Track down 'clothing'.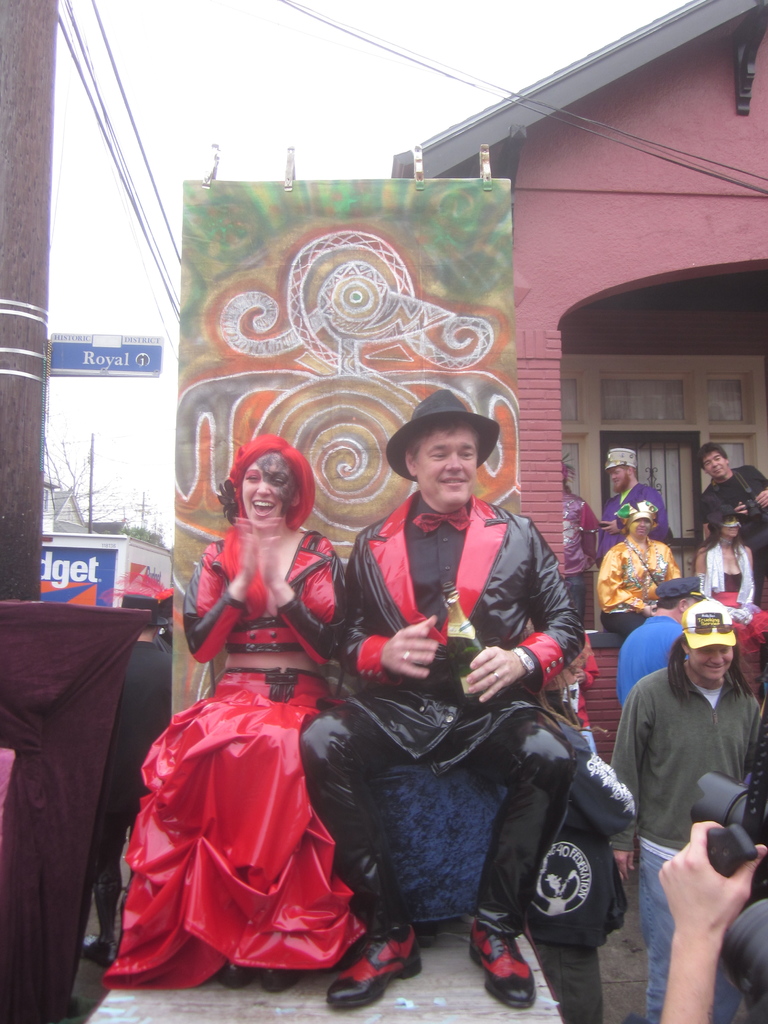
Tracked to bbox=(705, 540, 758, 605).
